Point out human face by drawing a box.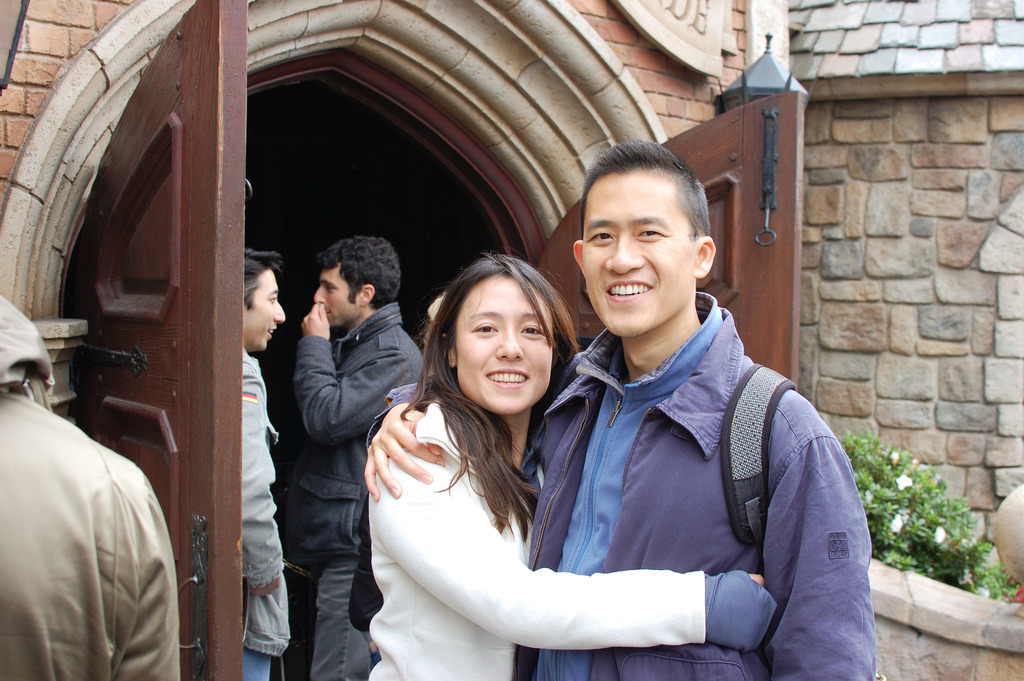
{"left": 243, "top": 272, "right": 285, "bottom": 351}.
